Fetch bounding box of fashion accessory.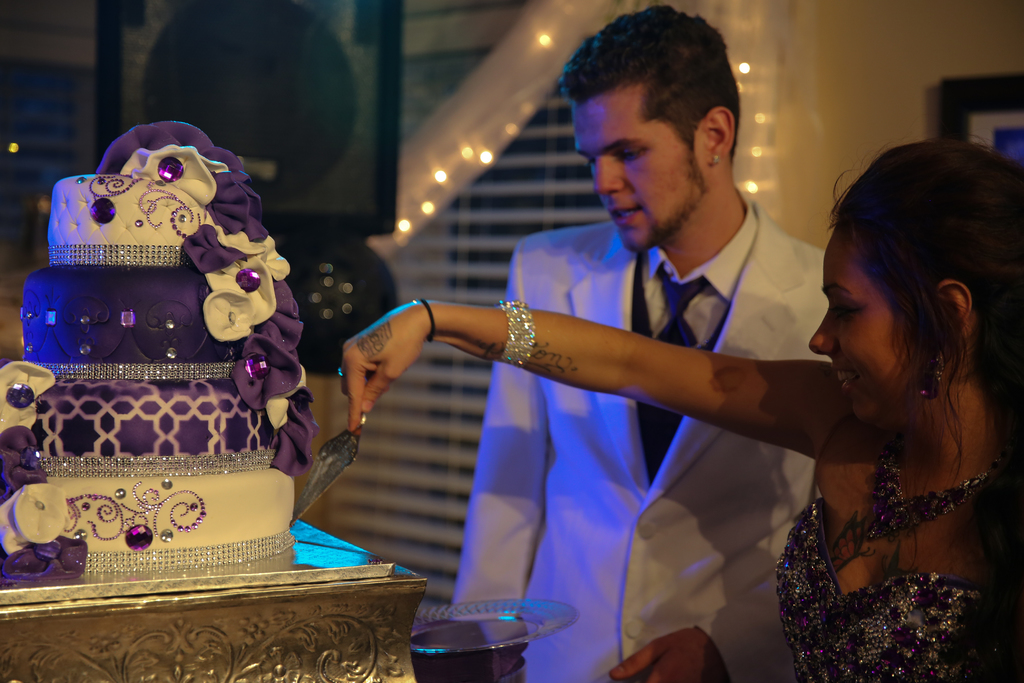
Bbox: (918,348,945,398).
